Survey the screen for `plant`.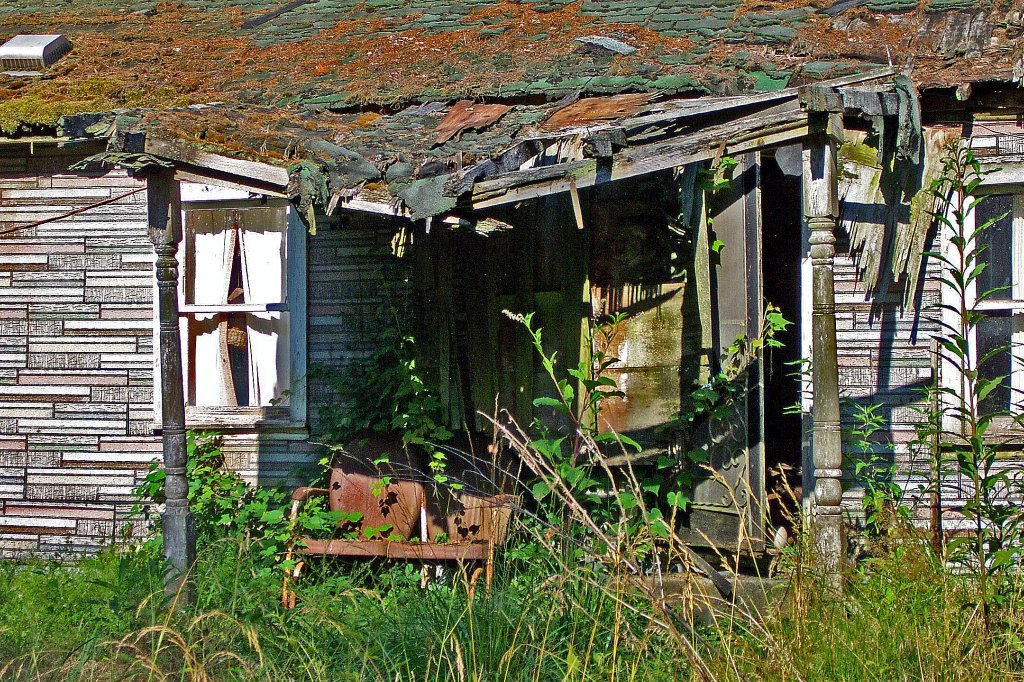
Survey found: <bbox>0, 0, 1023, 185</bbox>.
